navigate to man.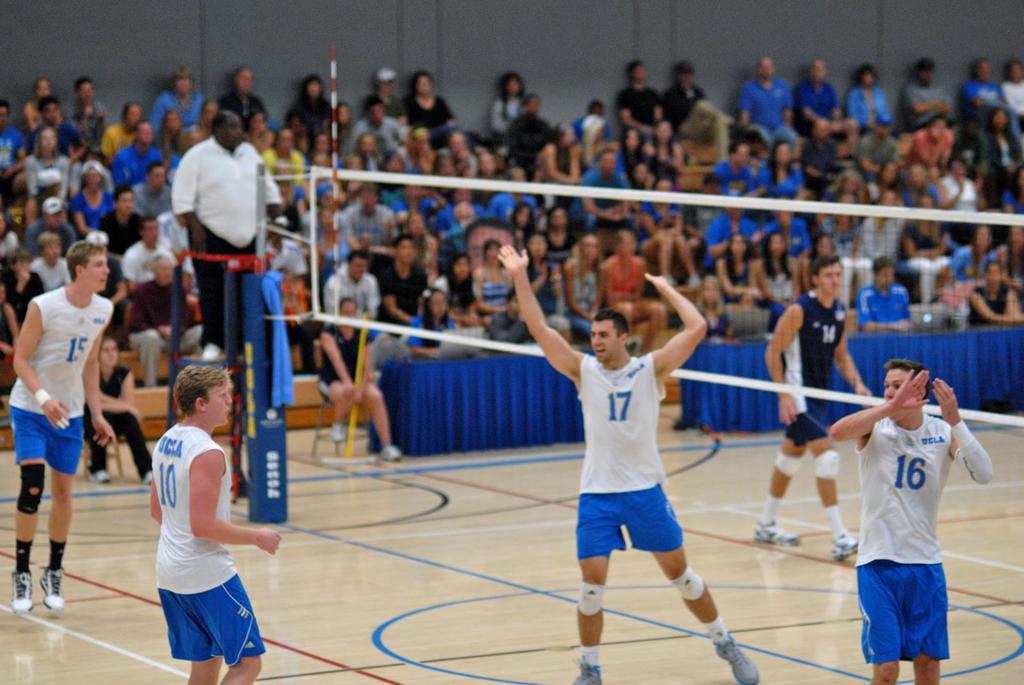
Navigation target: [x1=155, y1=105, x2=298, y2=369].
